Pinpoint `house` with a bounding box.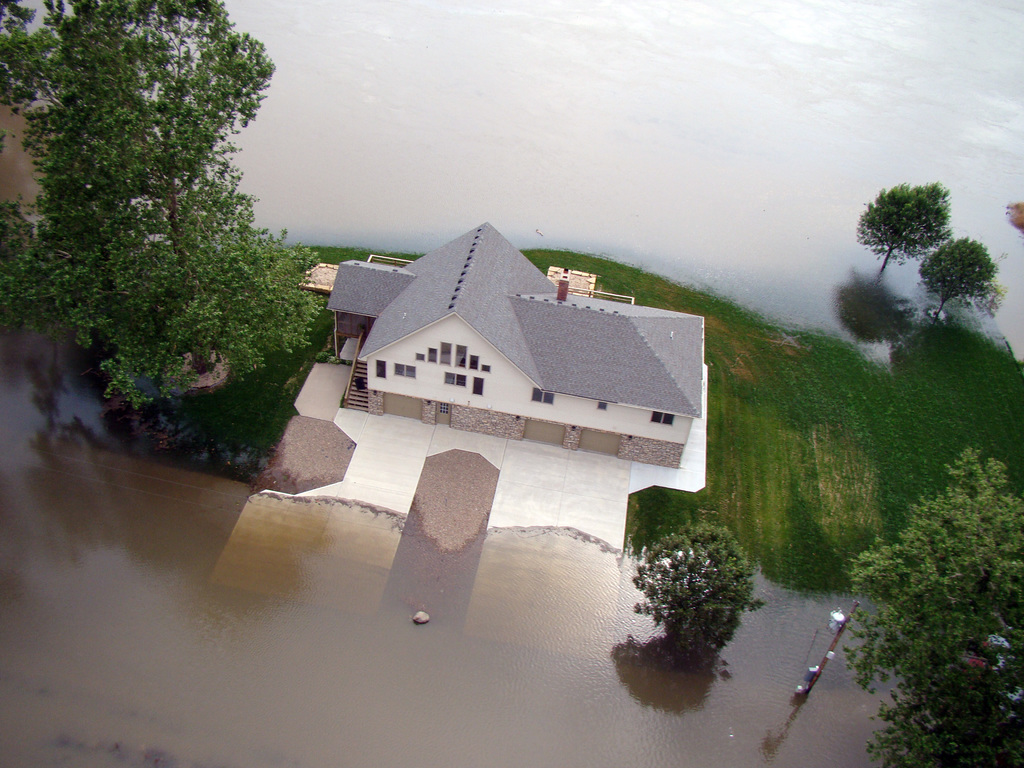
locate(323, 220, 701, 470).
